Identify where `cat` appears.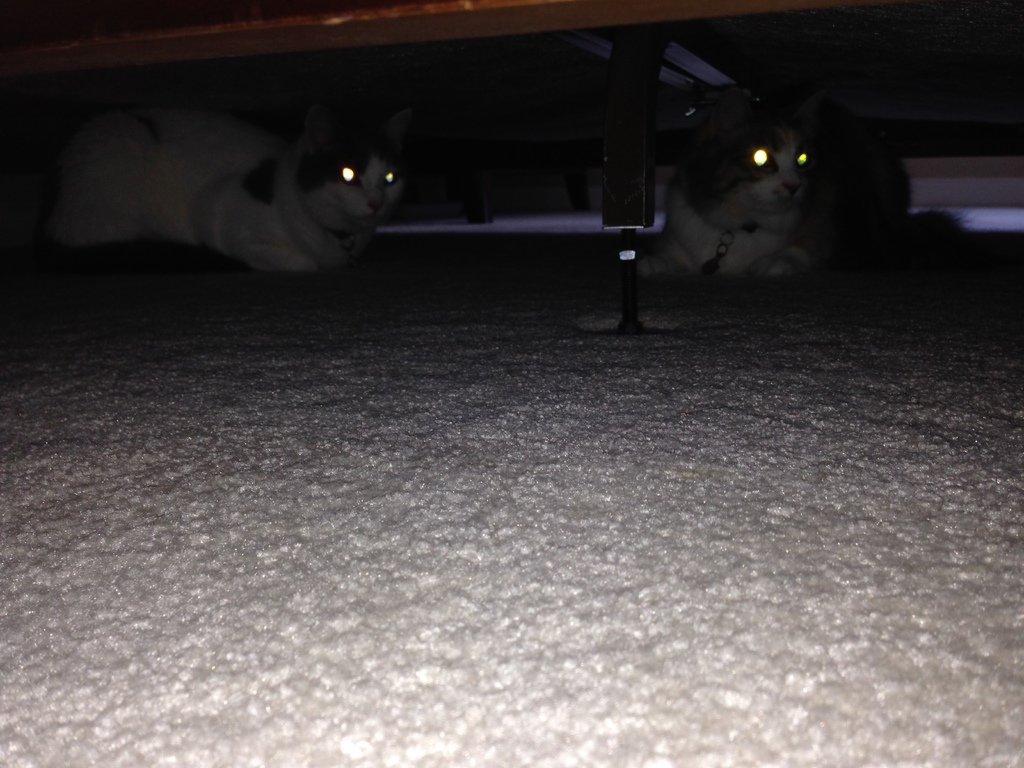
Appears at left=643, top=94, right=977, bottom=278.
